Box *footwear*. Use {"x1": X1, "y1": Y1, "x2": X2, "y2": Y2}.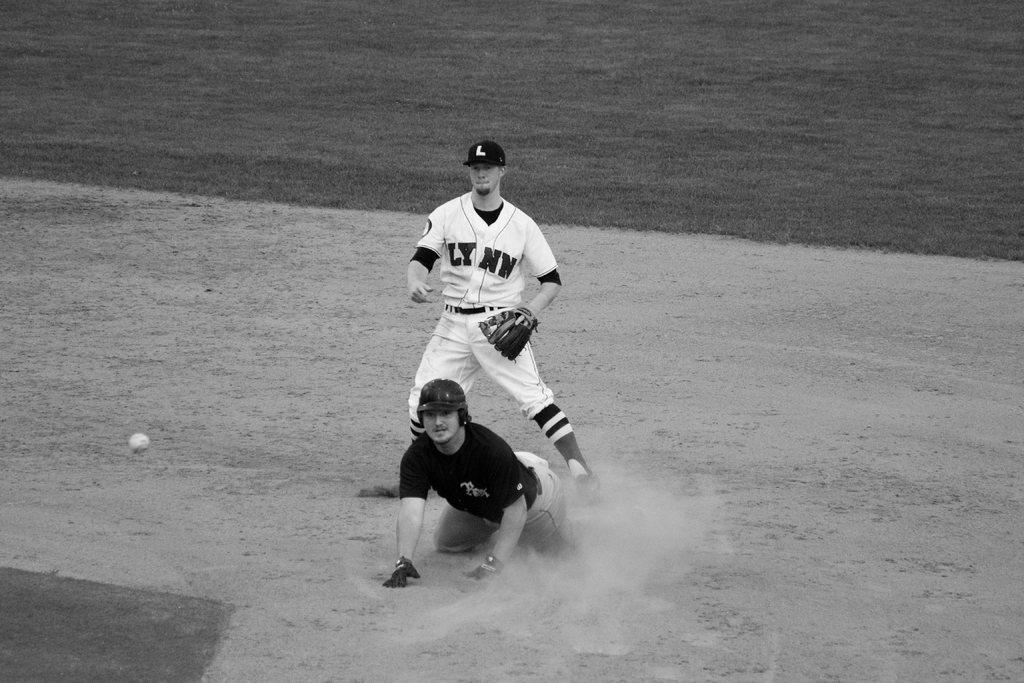
{"x1": 573, "y1": 472, "x2": 600, "y2": 504}.
